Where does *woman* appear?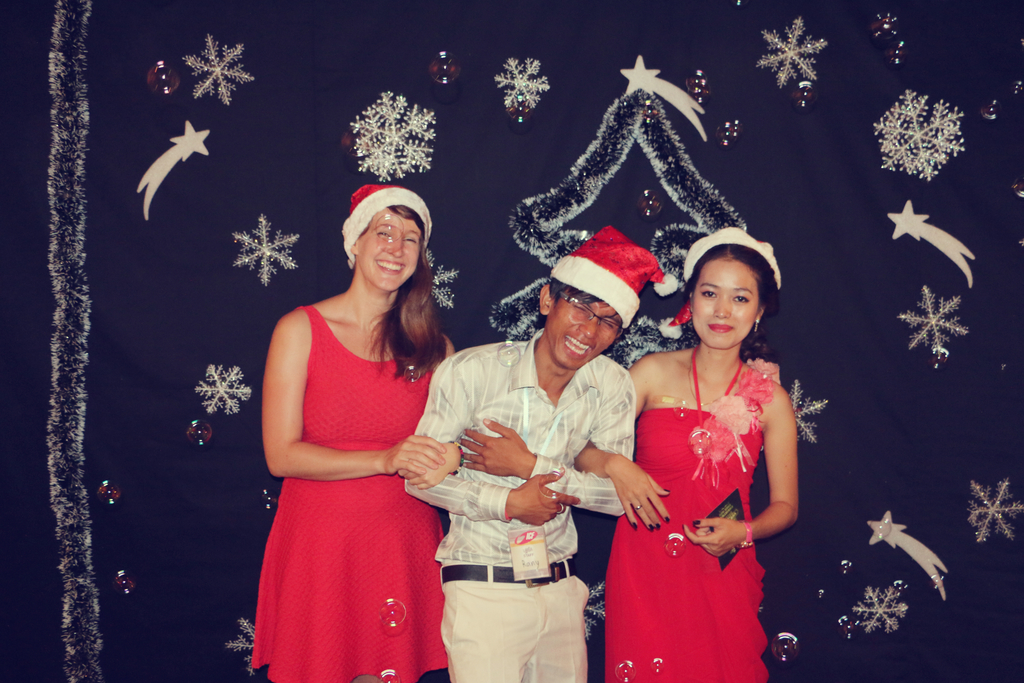
Appears at [x1=599, y1=233, x2=817, y2=666].
